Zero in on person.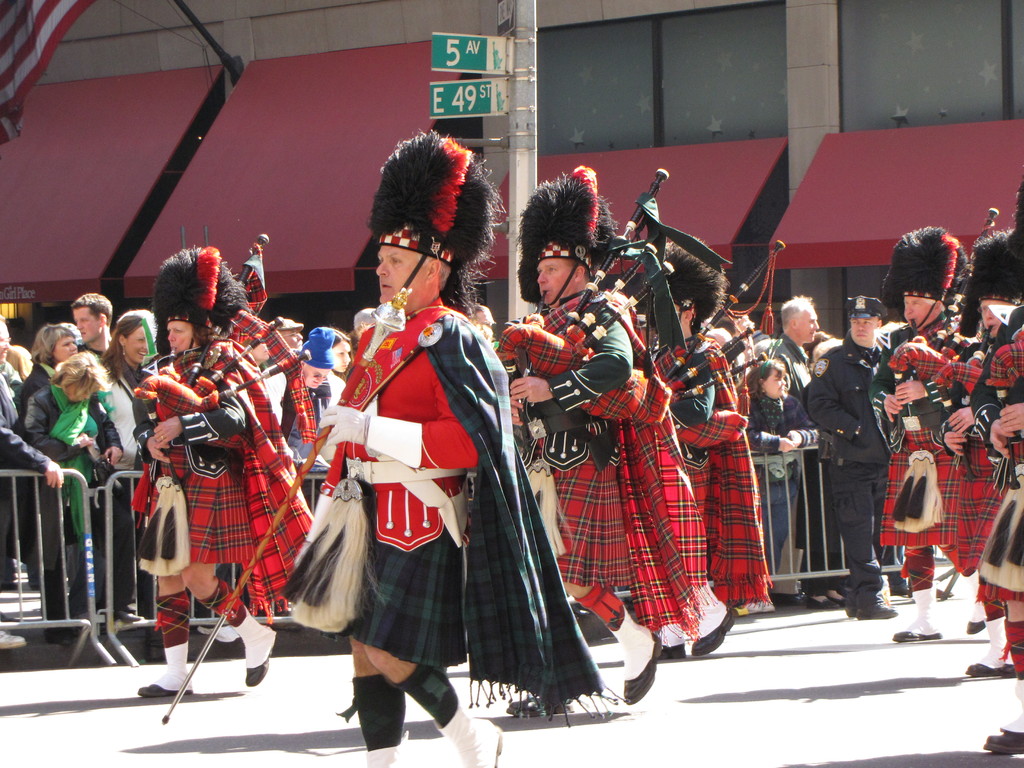
Zeroed in: 808, 296, 900, 619.
